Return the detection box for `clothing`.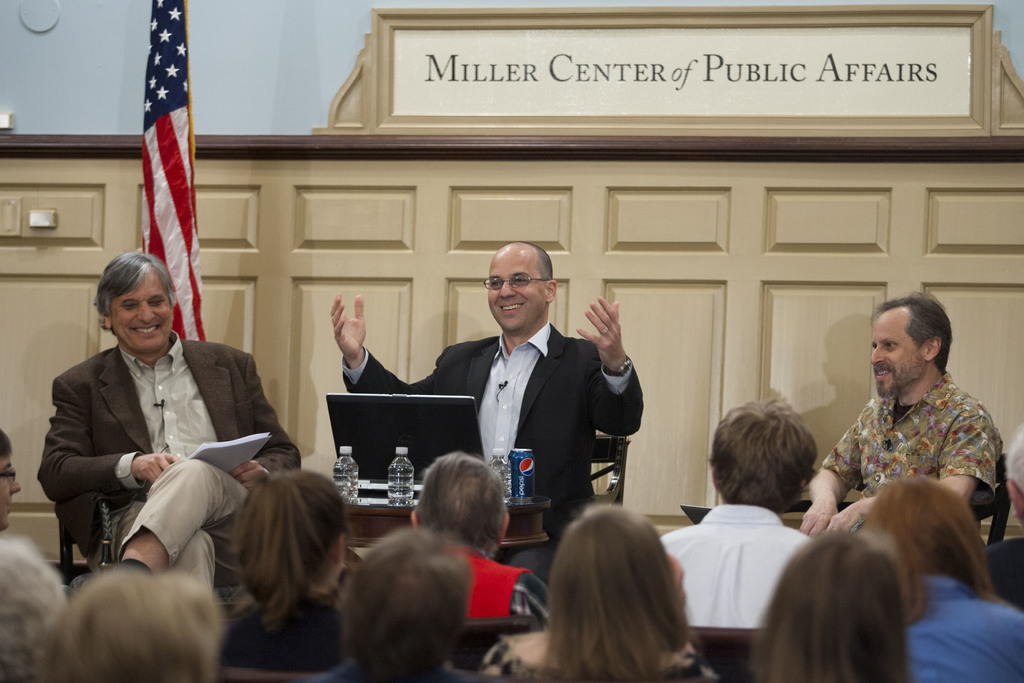
region(817, 364, 1000, 524).
